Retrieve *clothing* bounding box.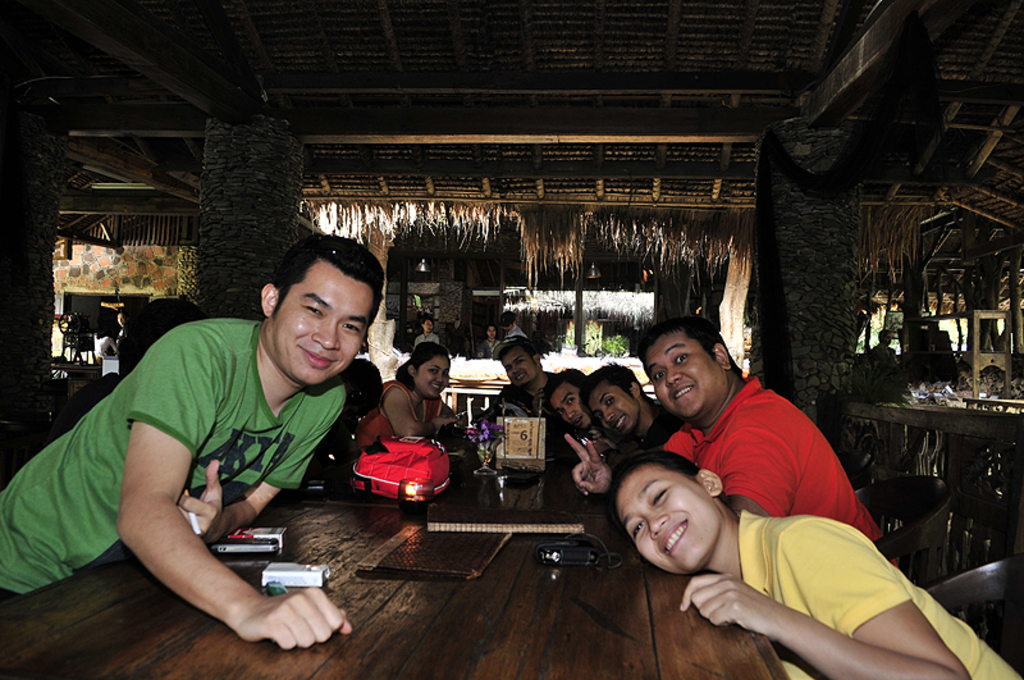
Bounding box: x1=502, y1=321, x2=525, y2=342.
